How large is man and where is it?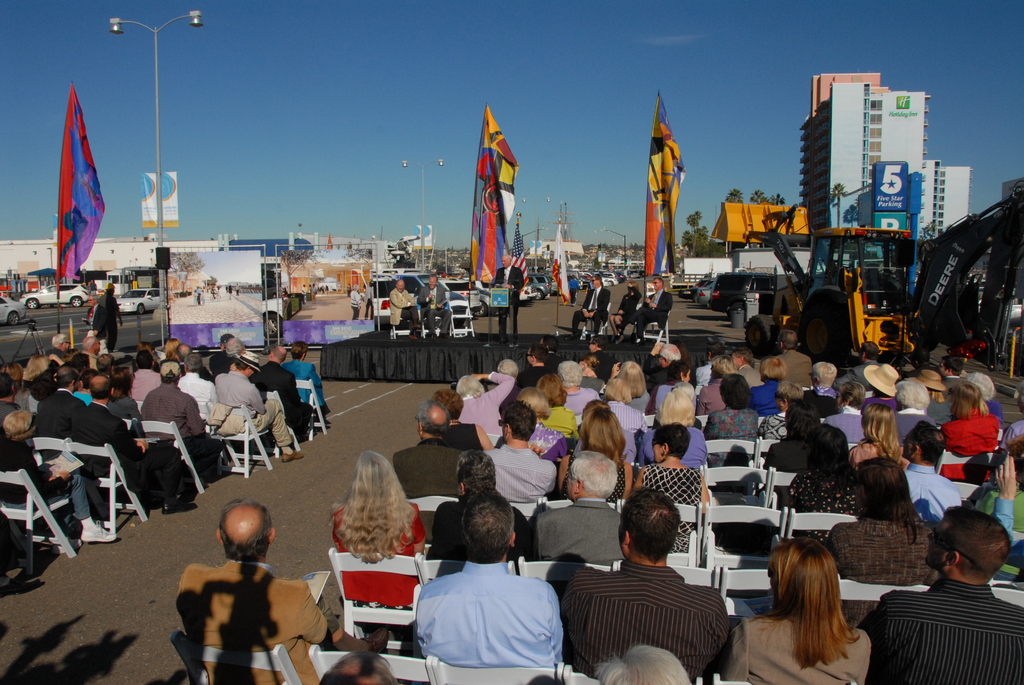
Bounding box: (left=364, top=279, right=374, bottom=320).
